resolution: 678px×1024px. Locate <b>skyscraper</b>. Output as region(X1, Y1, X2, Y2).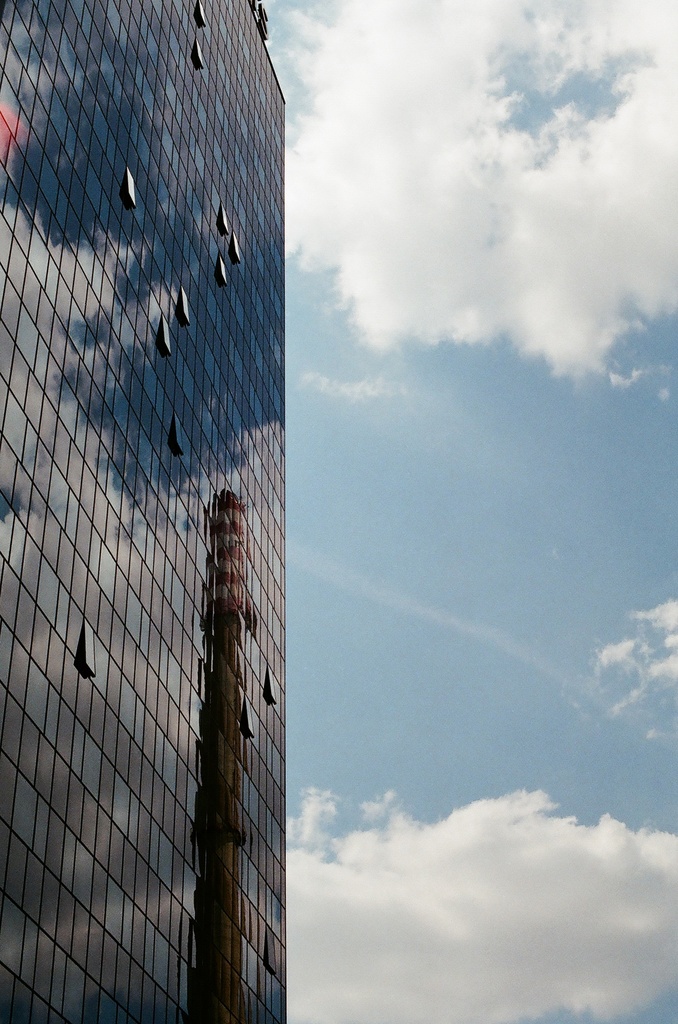
region(2, 0, 285, 1021).
